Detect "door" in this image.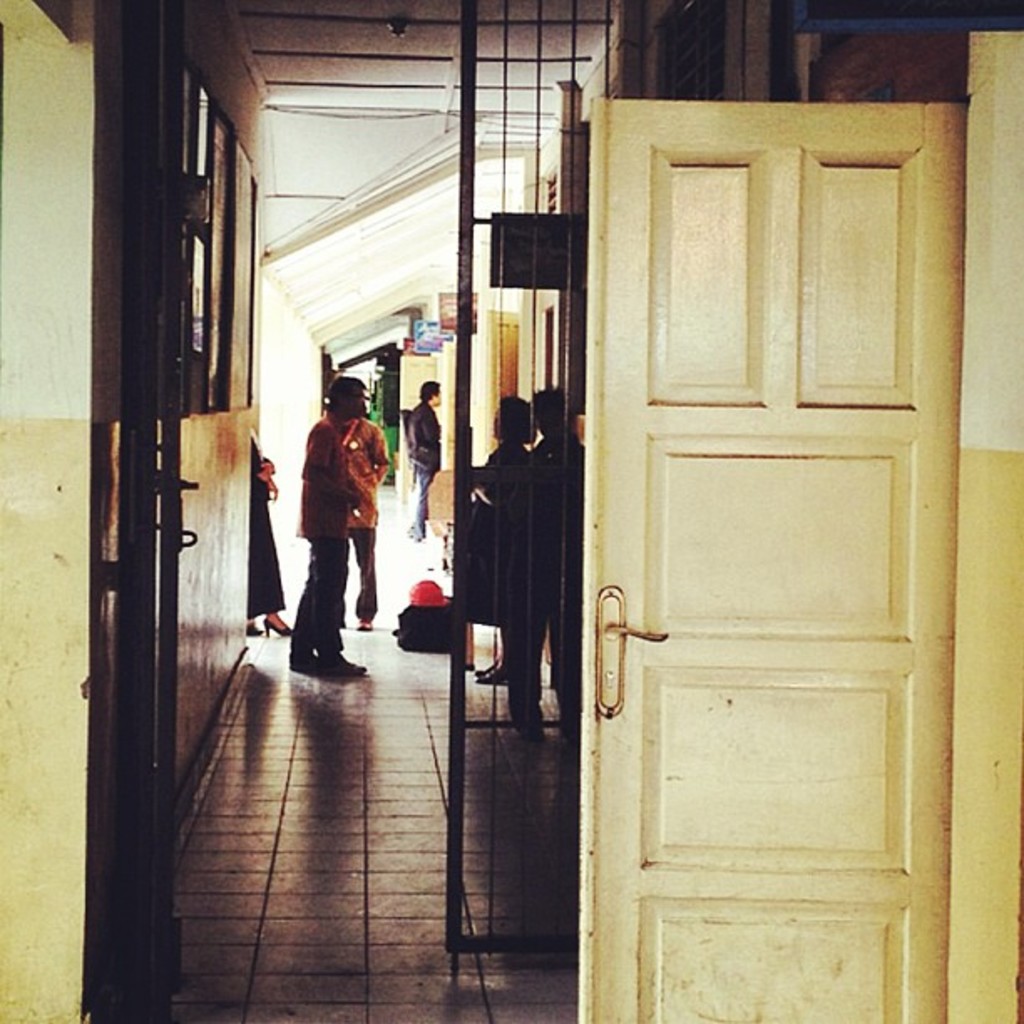
Detection: [x1=571, y1=94, x2=967, y2=1022].
